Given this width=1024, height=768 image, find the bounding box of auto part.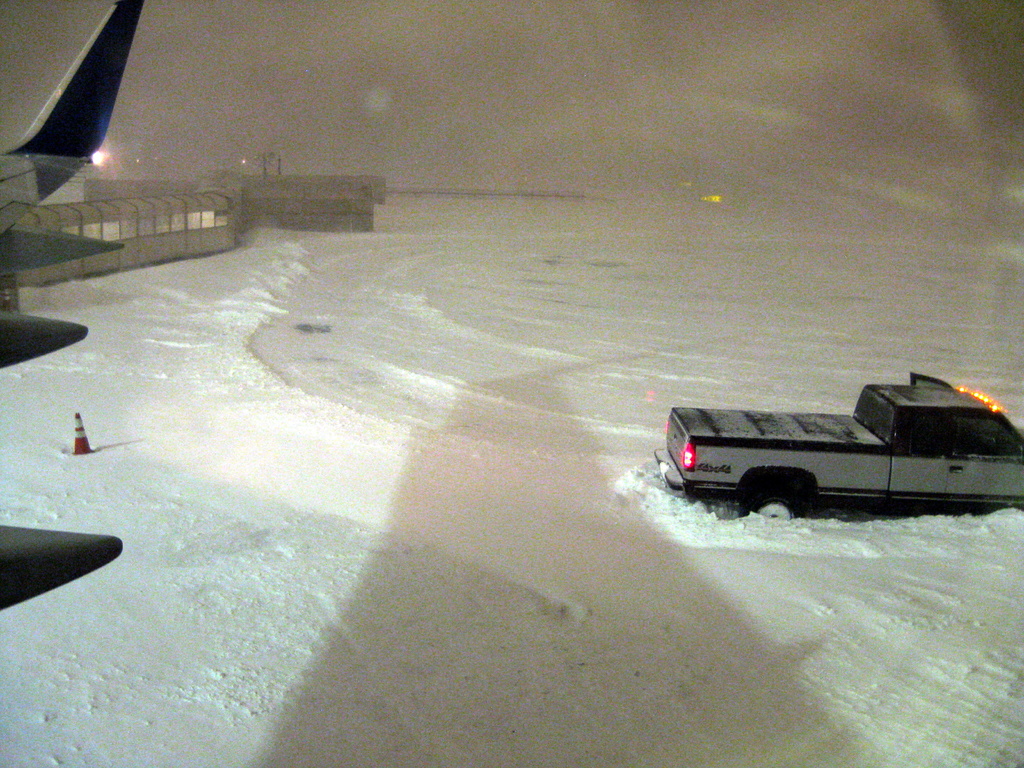
(x1=735, y1=487, x2=815, y2=516).
